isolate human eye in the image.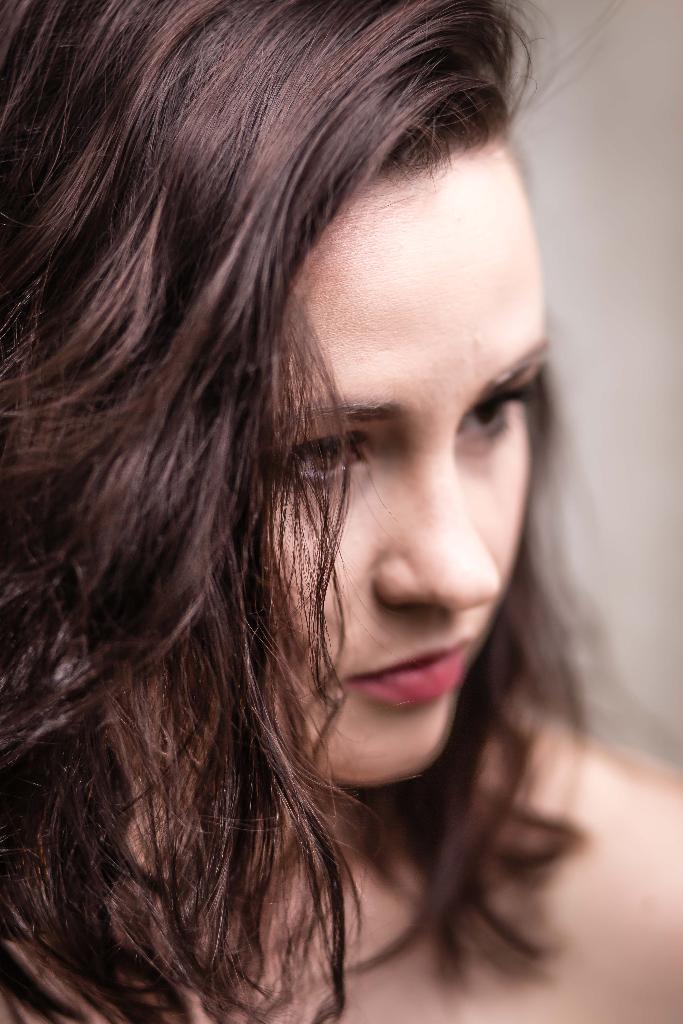
Isolated region: bbox=[466, 374, 547, 458].
